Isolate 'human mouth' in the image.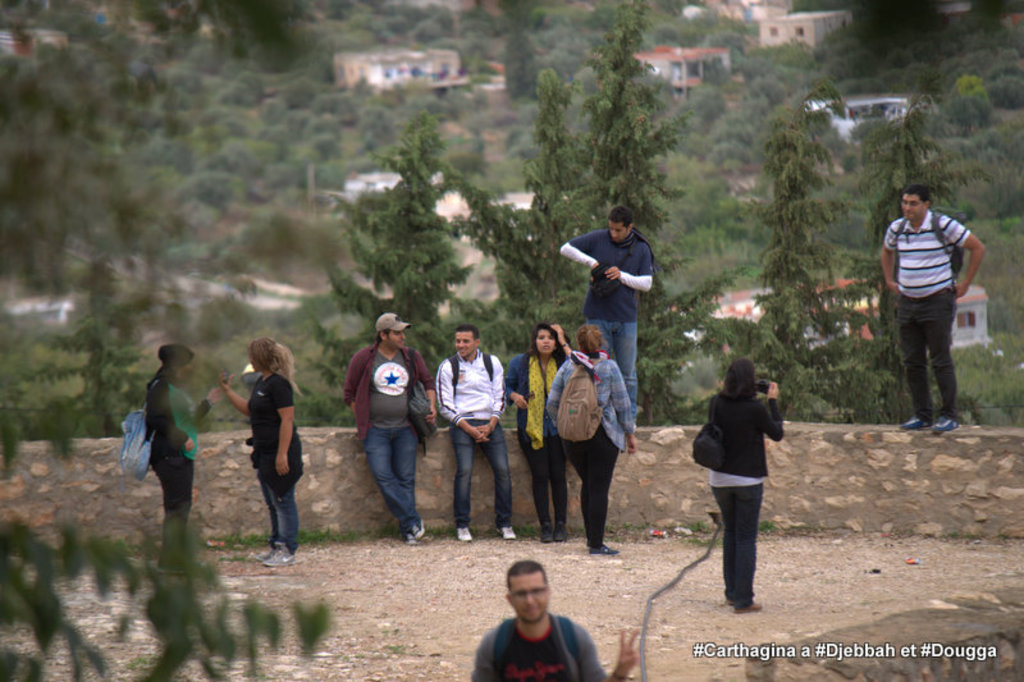
Isolated region: l=457, t=349, r=466, b=354.
